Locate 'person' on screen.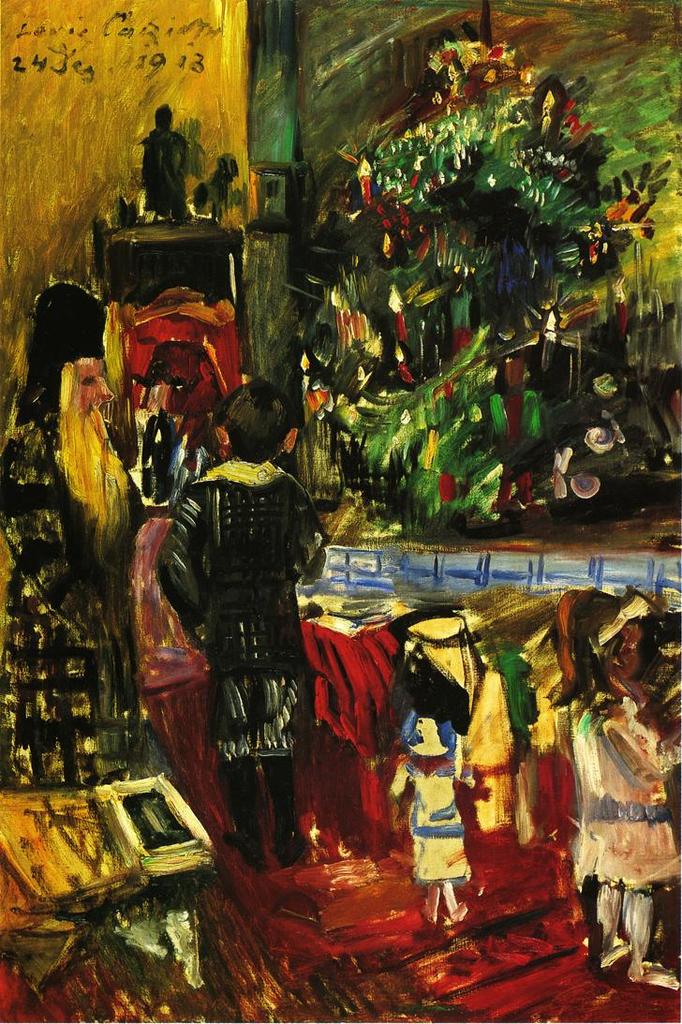
On screen at x1=154 y1=365 x2=344 y2=915.
